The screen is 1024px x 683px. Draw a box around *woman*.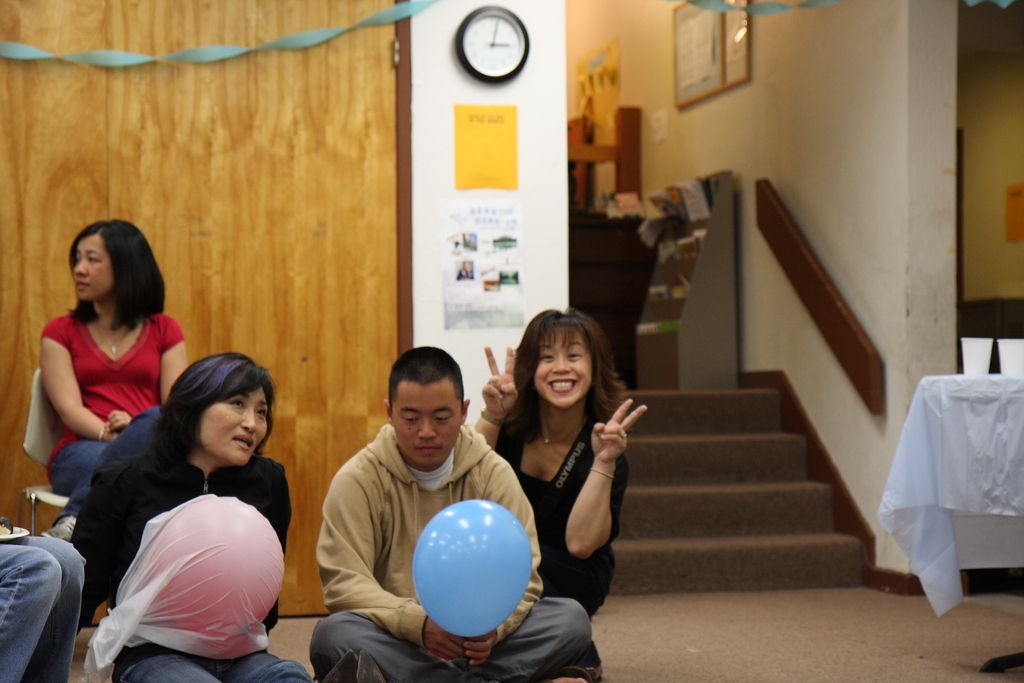
crop(31, 217, 194, 541).
